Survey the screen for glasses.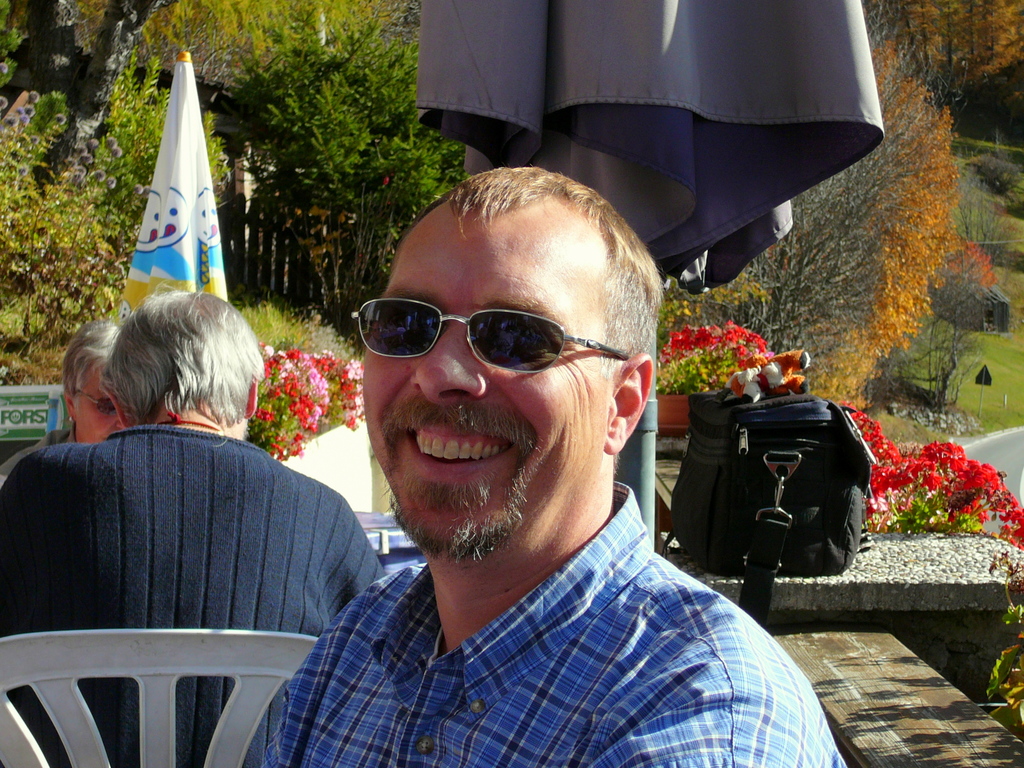
Survey found: box=[346, 296, 632, 376].
